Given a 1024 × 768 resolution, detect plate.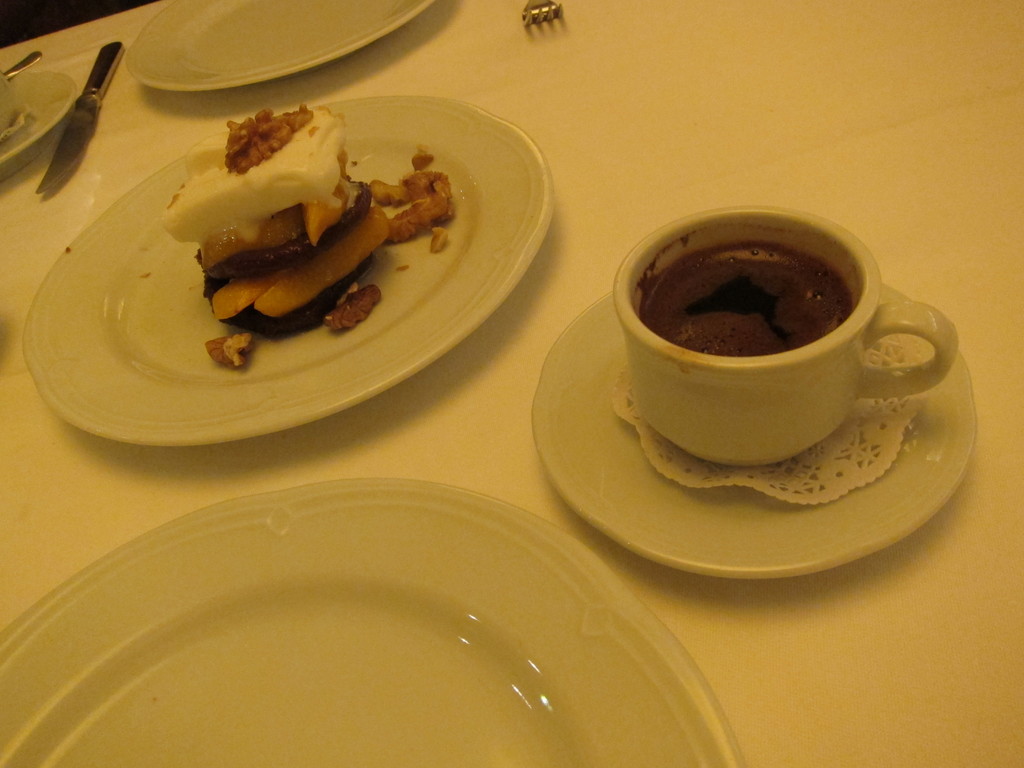
Rect(0, 480, 743, 767).
